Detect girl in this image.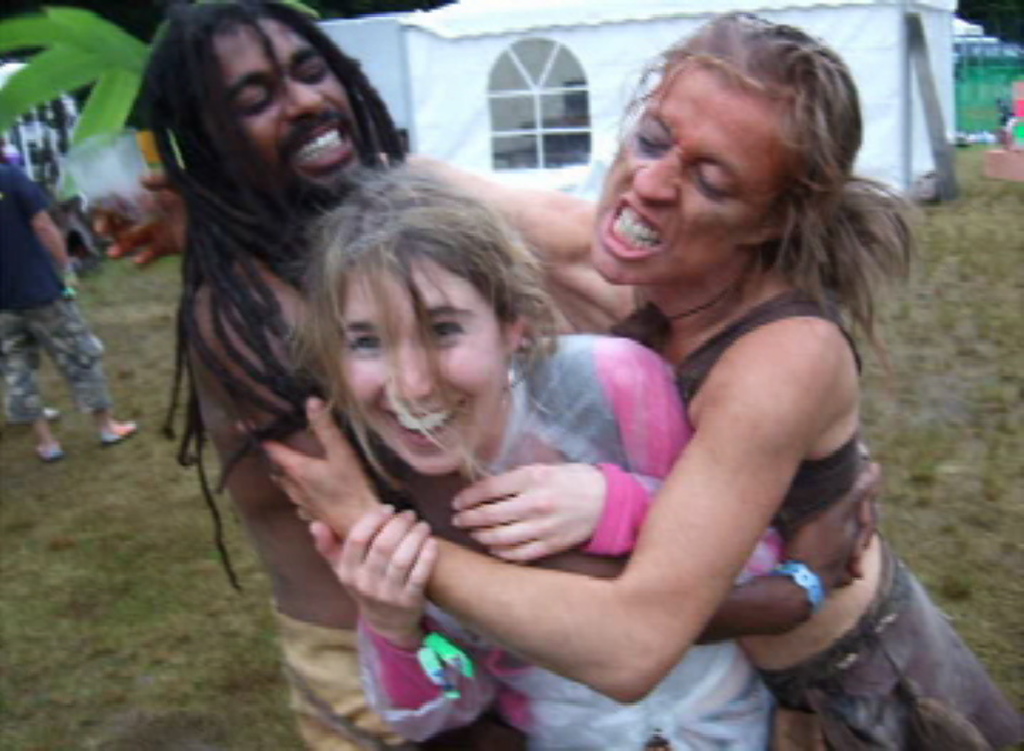
Detection: 286:164:788:750.
